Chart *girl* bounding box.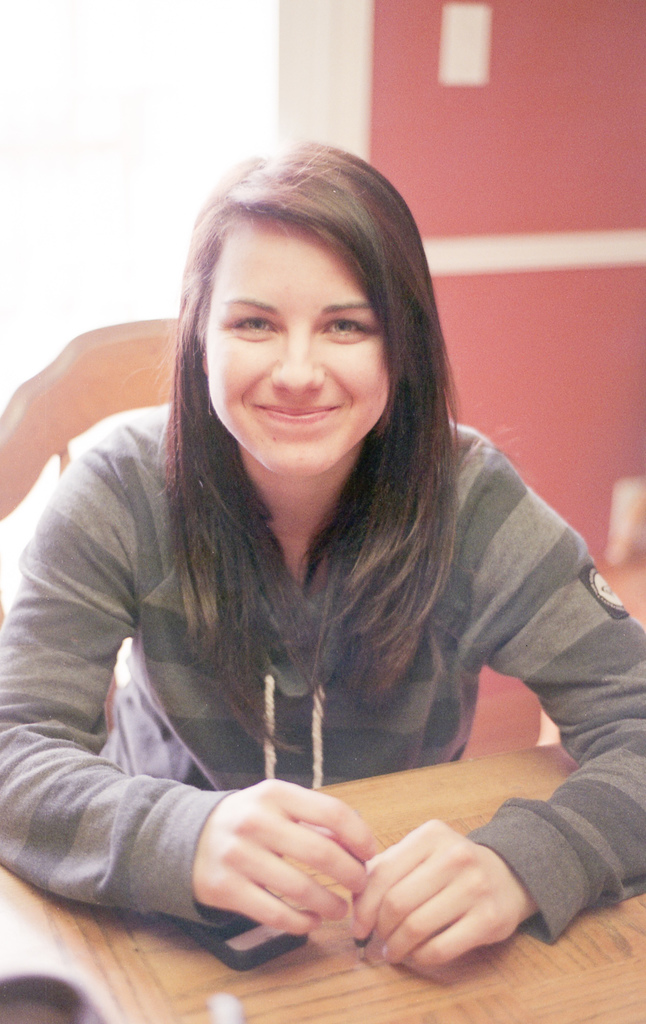
Charted: select_region(0, 140, 645, 986).
